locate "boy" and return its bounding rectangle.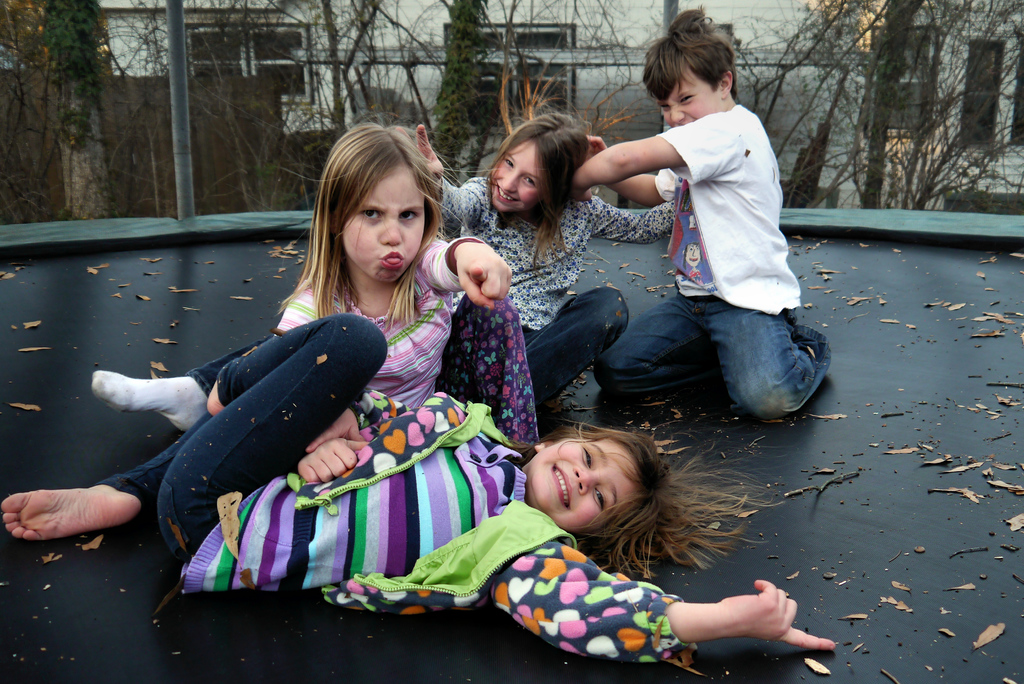
{"left": 552, "top": 45, "right": 820, "bottom": 457}.
